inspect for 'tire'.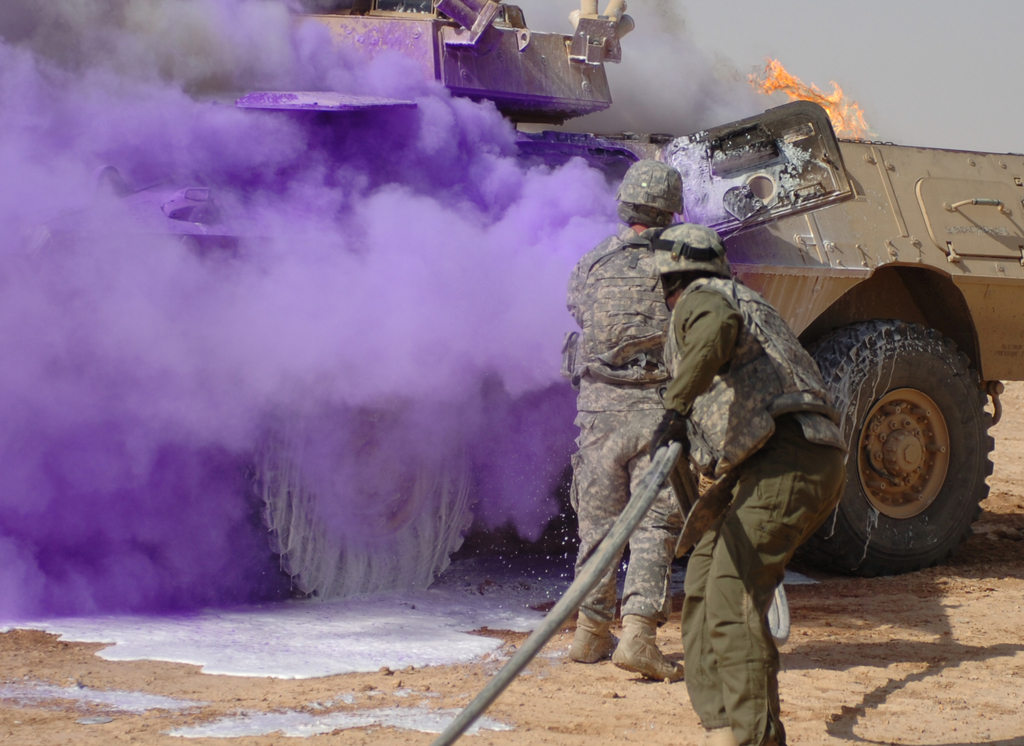
Inspection: (771,309,1007,589).
